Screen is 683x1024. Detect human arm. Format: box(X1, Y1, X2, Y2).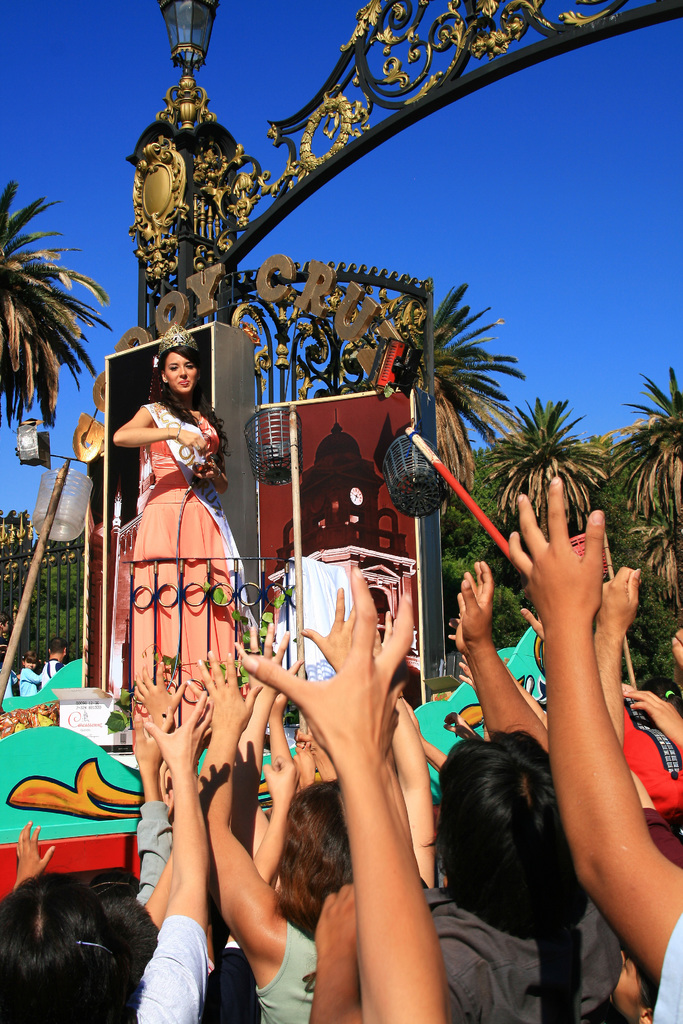
box(135, 687, 227, 1023).
